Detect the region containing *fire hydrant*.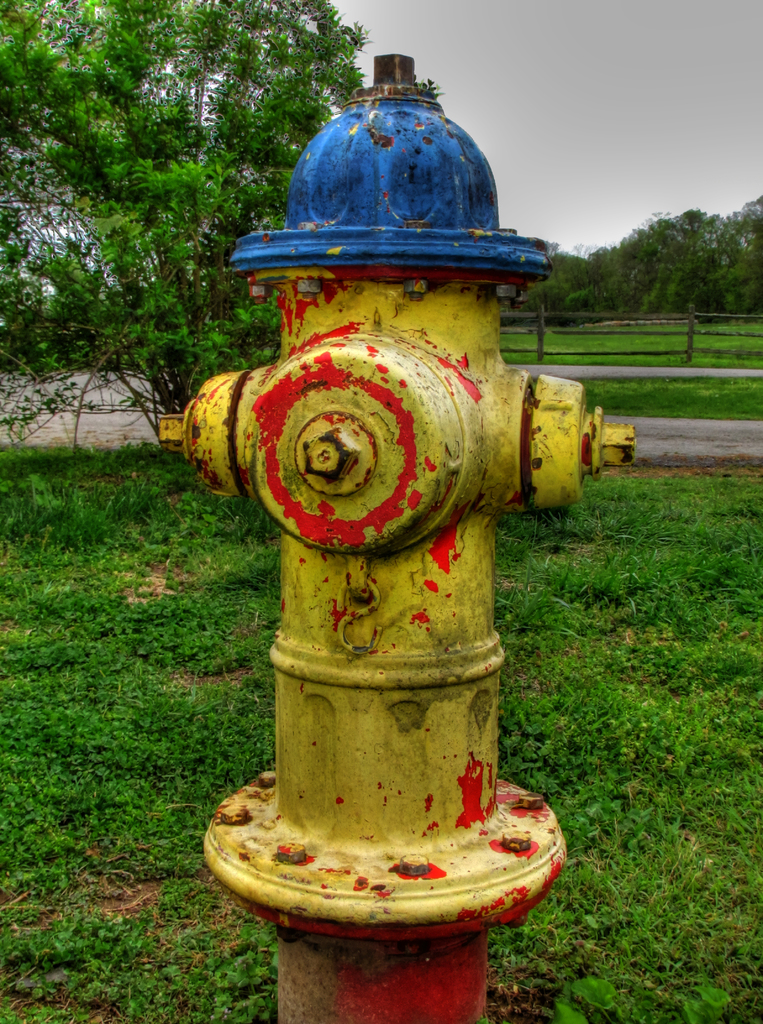
(x1=154, y1=54, x2=637, y2=1023).
